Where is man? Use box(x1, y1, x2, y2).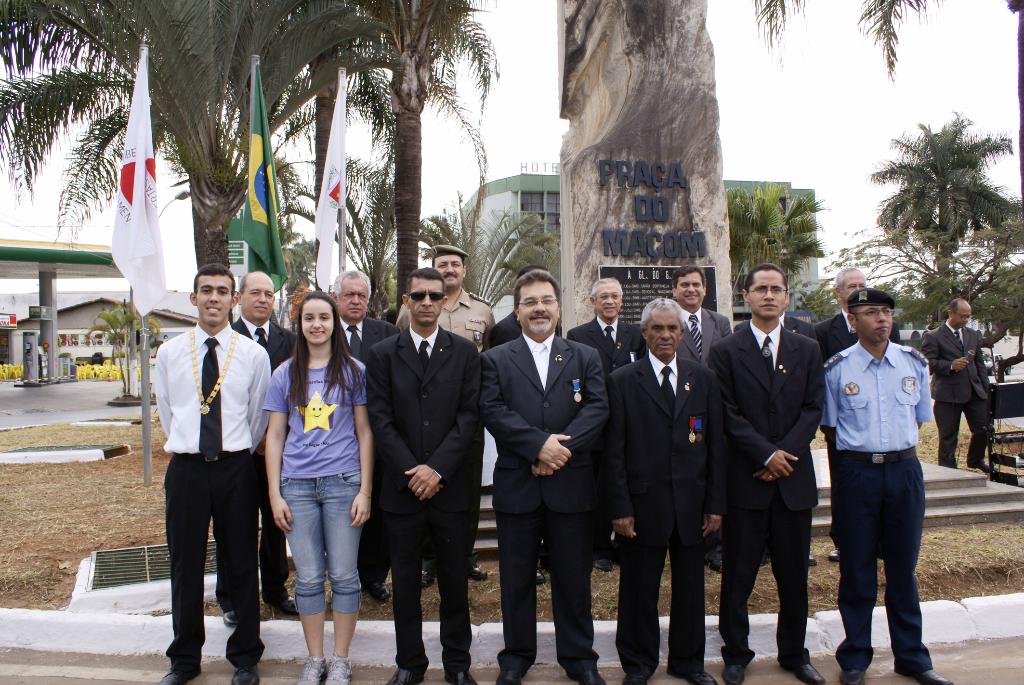
box(561, 277, 644, 576).
